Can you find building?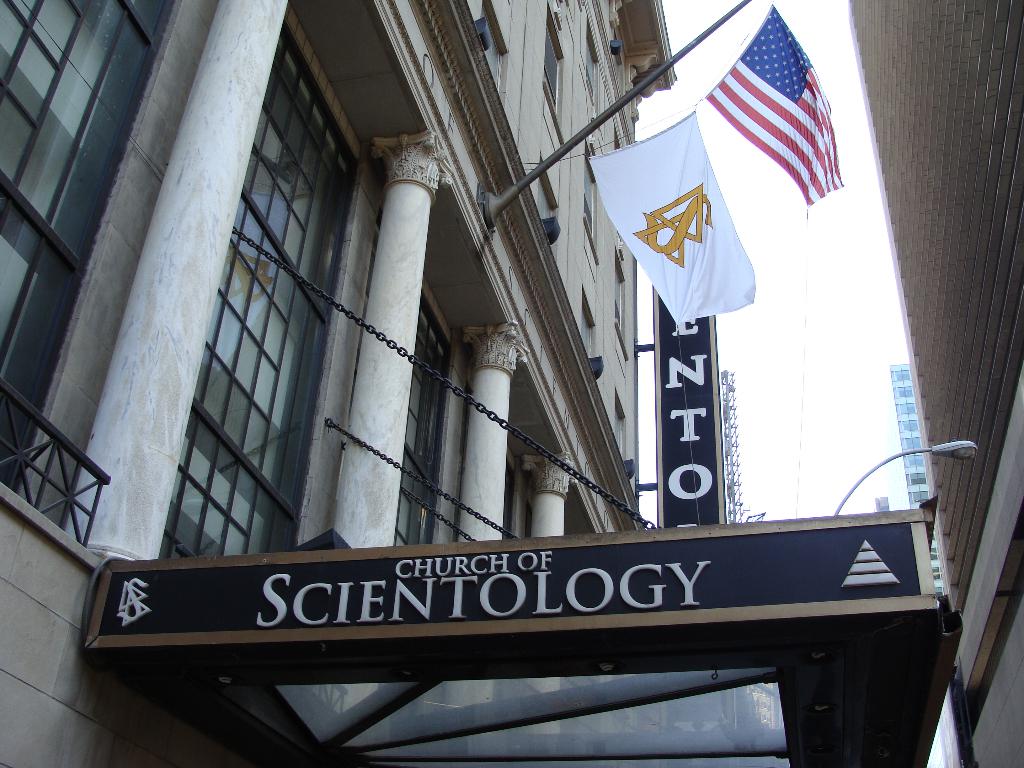
Yes, bounding box: [890, 368, 944, 588].
